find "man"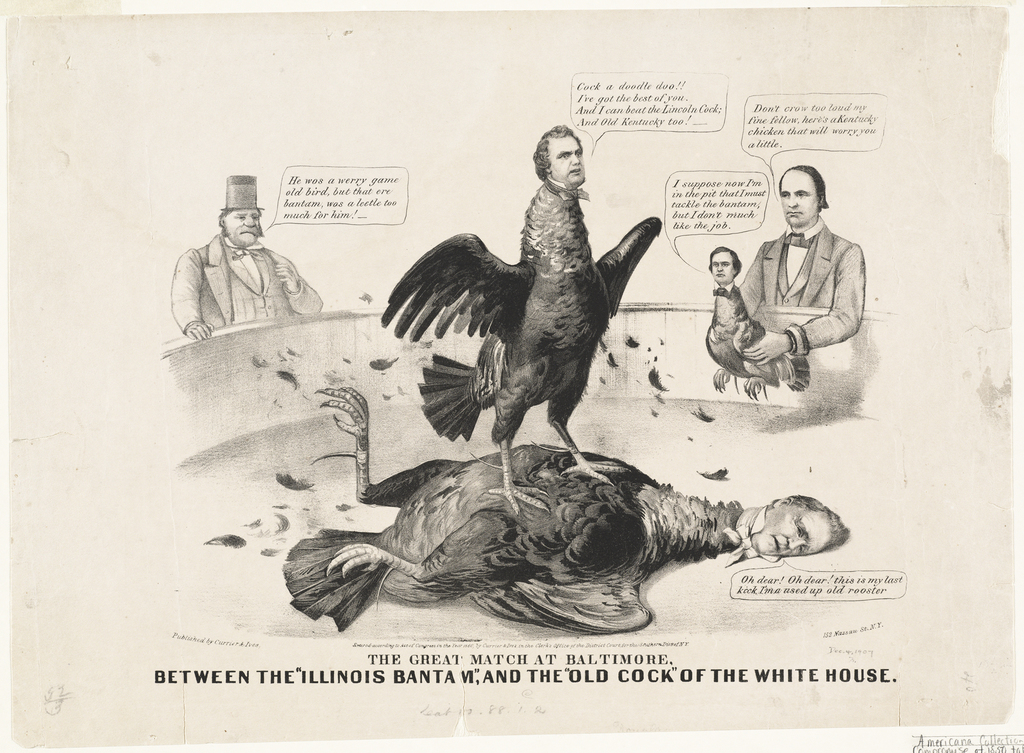
detection(532, 123, 598, 204)
